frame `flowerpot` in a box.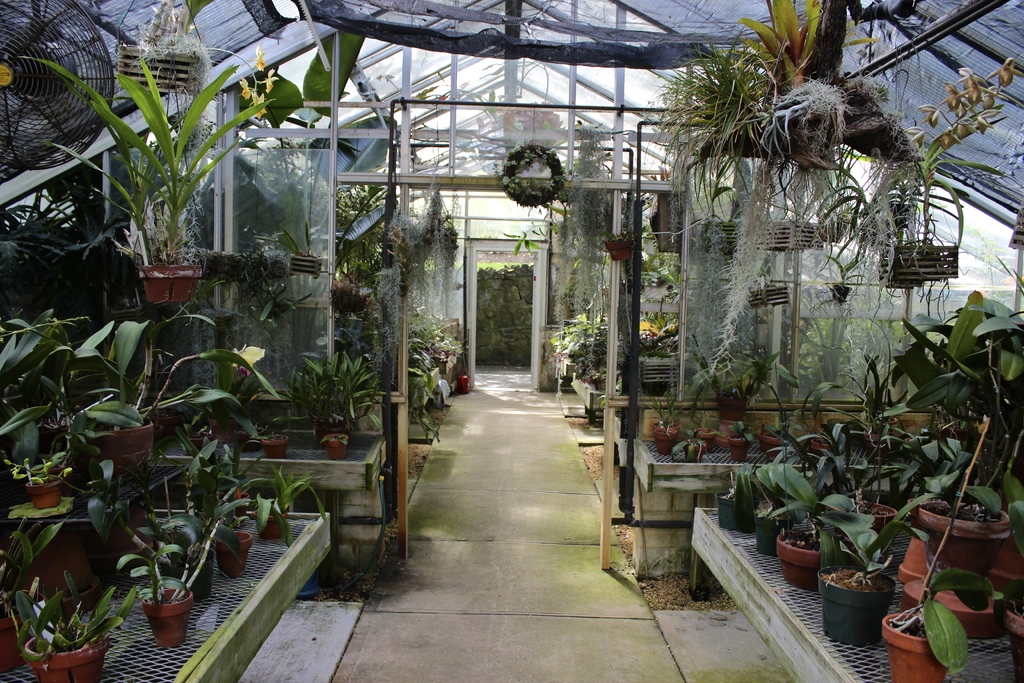
{"left": 24, "top": 479, "right": 62, "bottom": 512}.
